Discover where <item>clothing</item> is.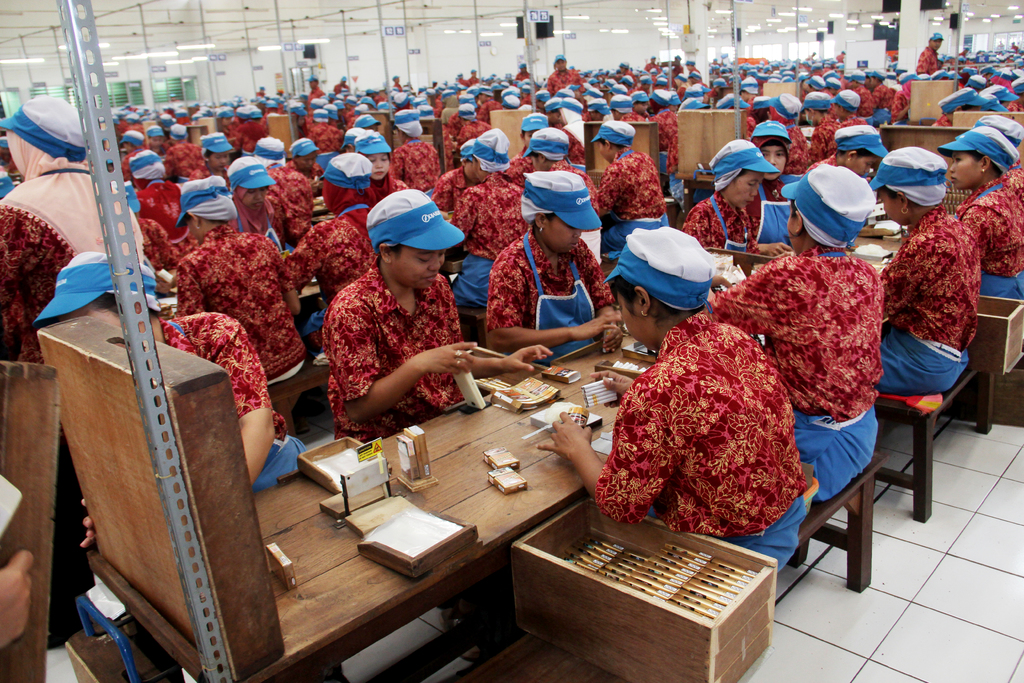
Discovered at [left=339, top=83, right=352, bottom=94].
